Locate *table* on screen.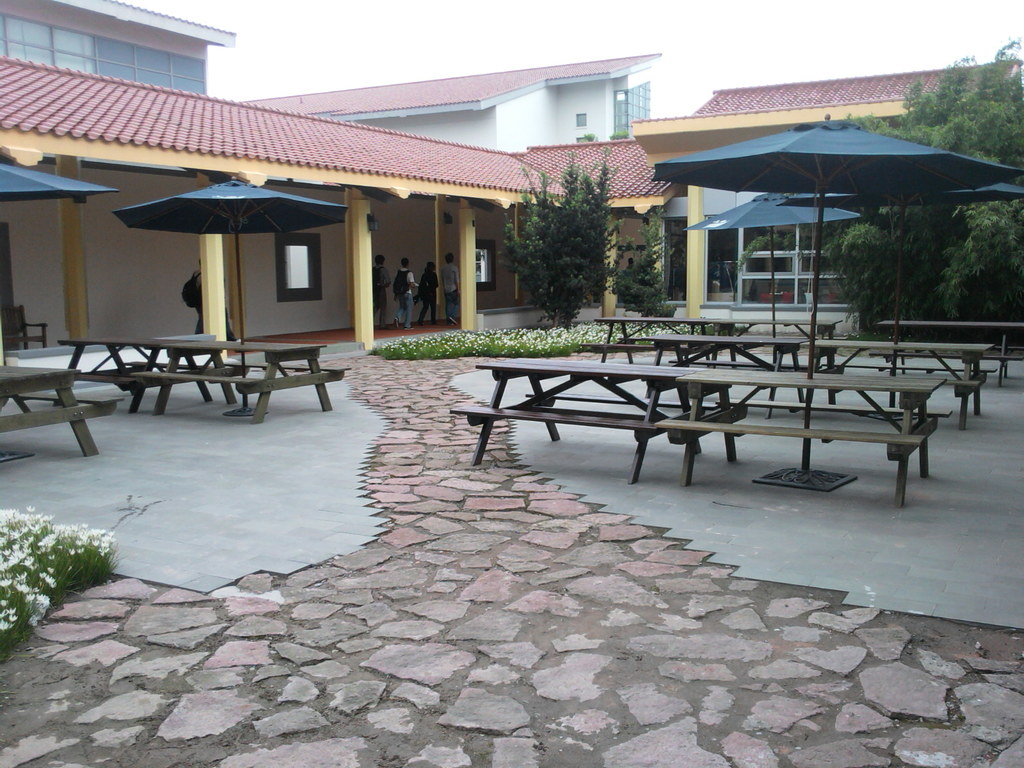
On screen at 578, 312, 845, 377.
